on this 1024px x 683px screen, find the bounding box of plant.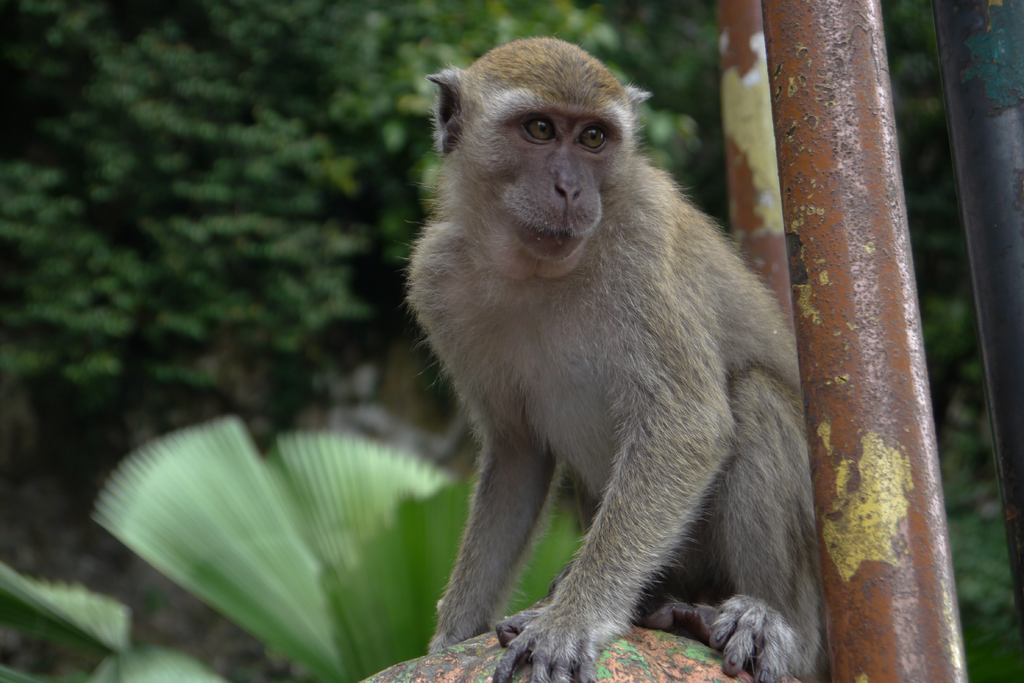
Bounding box: 919,297,1023,682.
